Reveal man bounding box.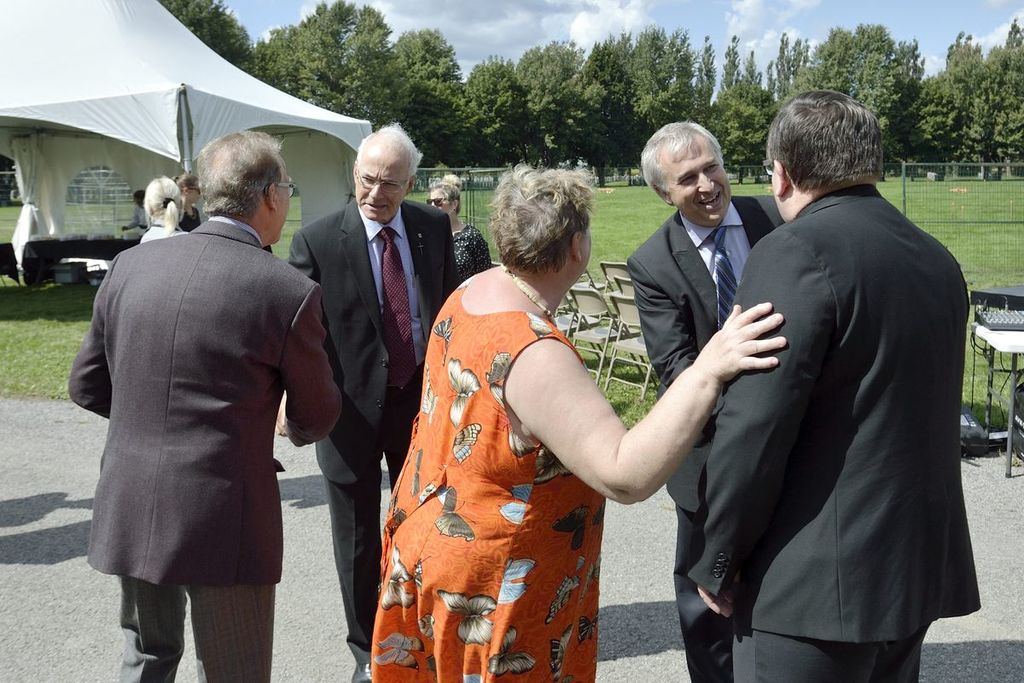
Revealed: x1=282 y1=114 x2=463 y2=682.
